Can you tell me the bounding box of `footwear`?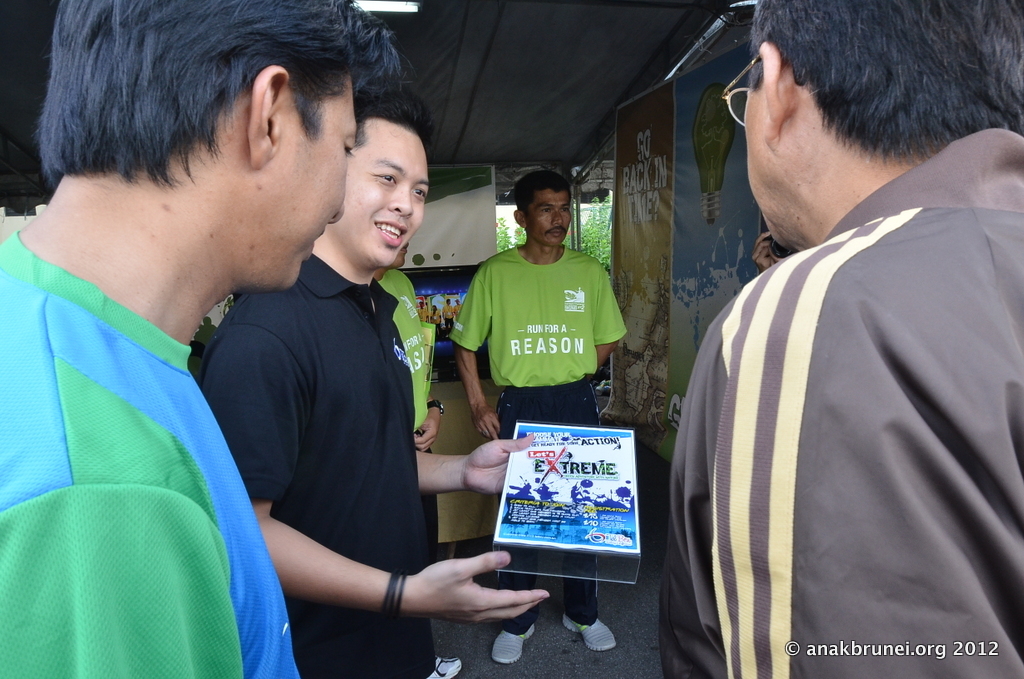
489/625/535/663.
